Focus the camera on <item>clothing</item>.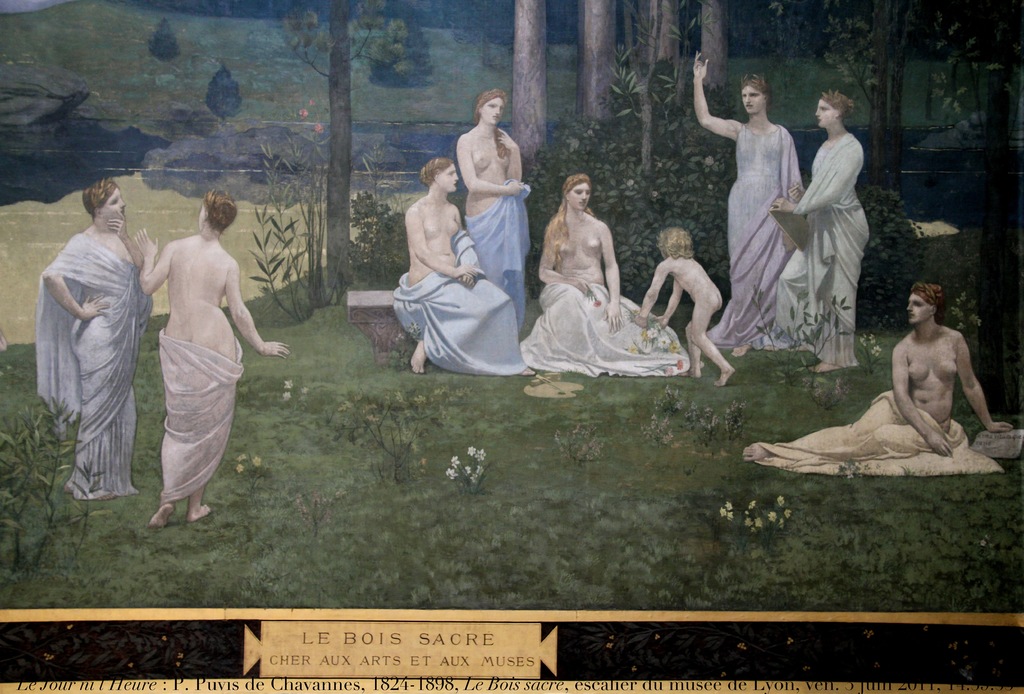
Focus region: 793 134 865 366.
